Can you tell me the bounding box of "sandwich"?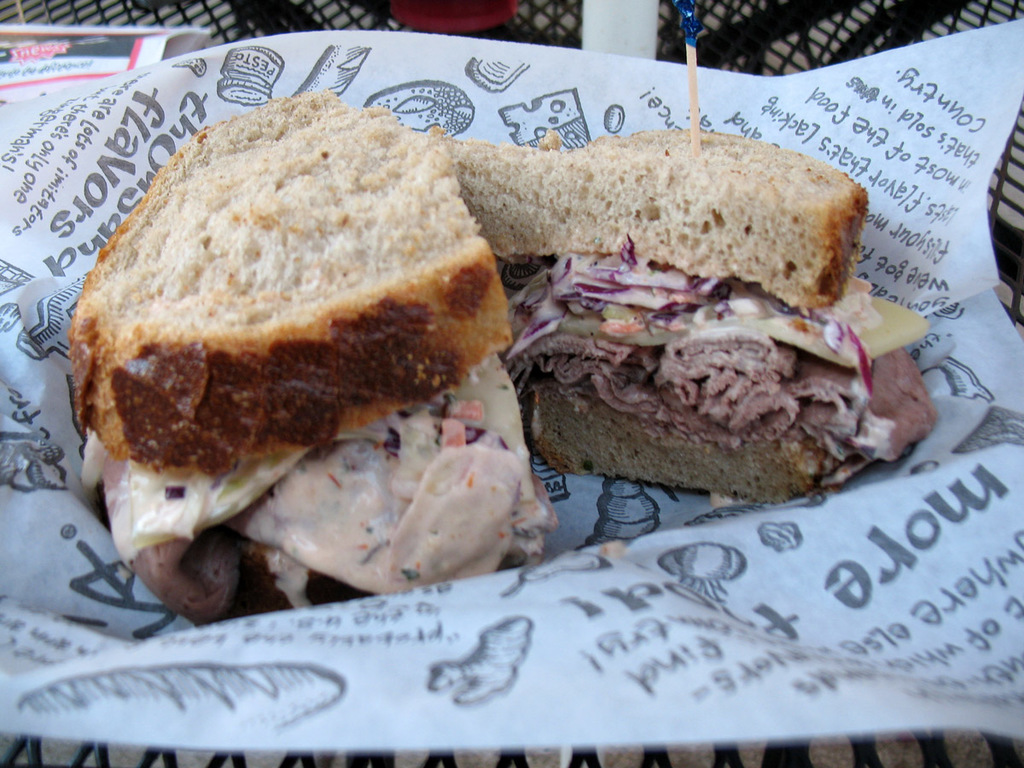
pyautogui.locateOnScreen(452, 118, 936, 503).
